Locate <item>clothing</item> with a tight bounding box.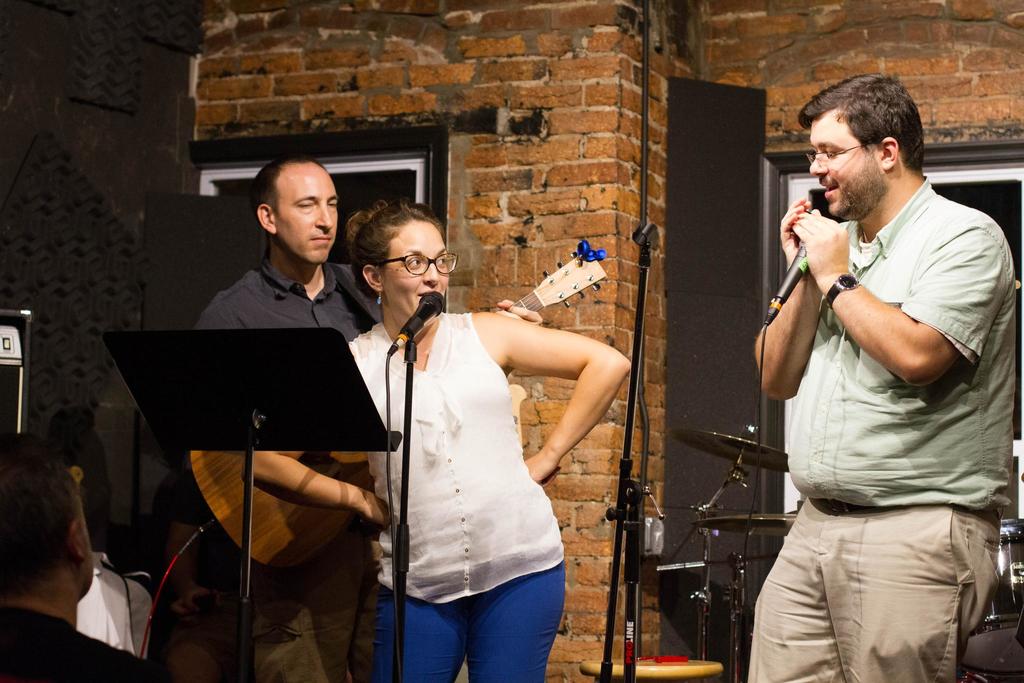
x1=191 y1=258 x2=383 y2=682.
